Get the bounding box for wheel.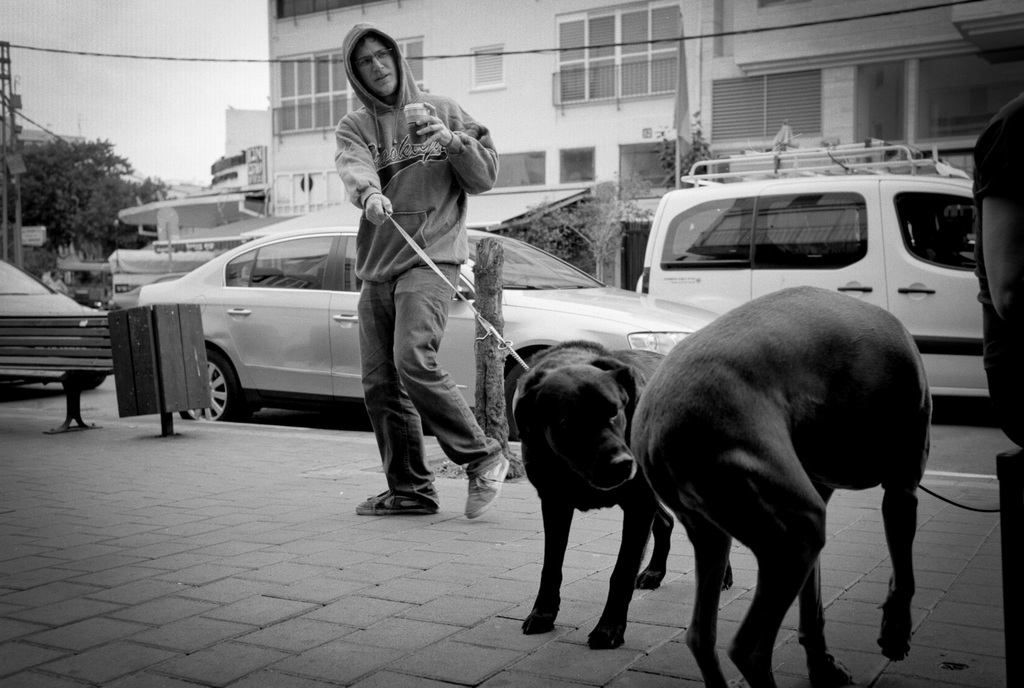
{"left": 509, "top": 274, "right": 531, "bottom": 284}.
